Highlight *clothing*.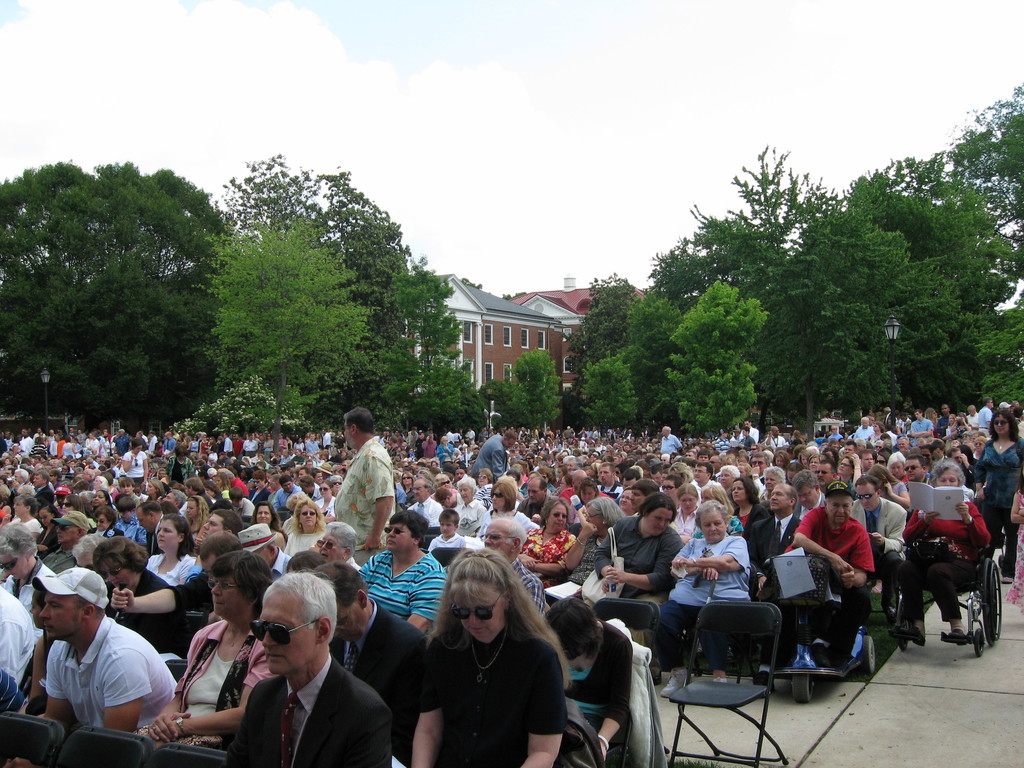
Highlighted region: 37:486:51:508.
